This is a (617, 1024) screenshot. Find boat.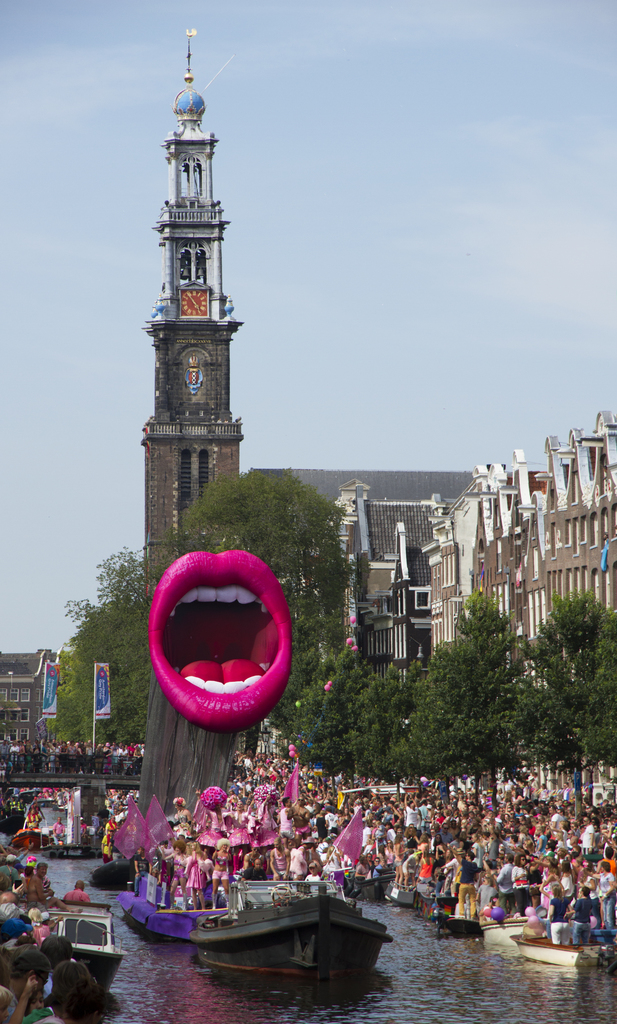
Bounding box: 15/790/41/805.
